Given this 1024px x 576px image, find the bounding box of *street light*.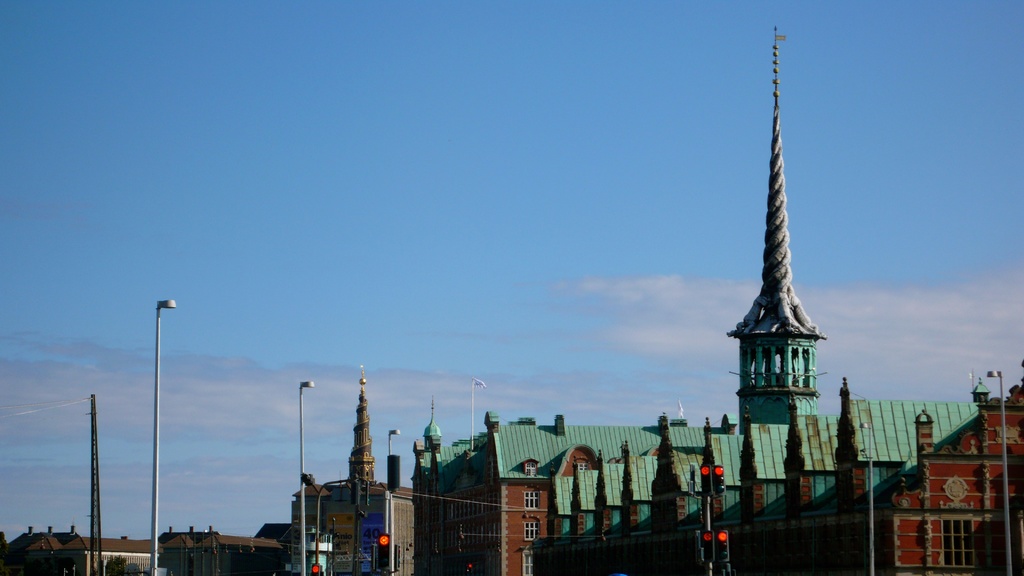
<region>857, 419, 879, 575</region>.
